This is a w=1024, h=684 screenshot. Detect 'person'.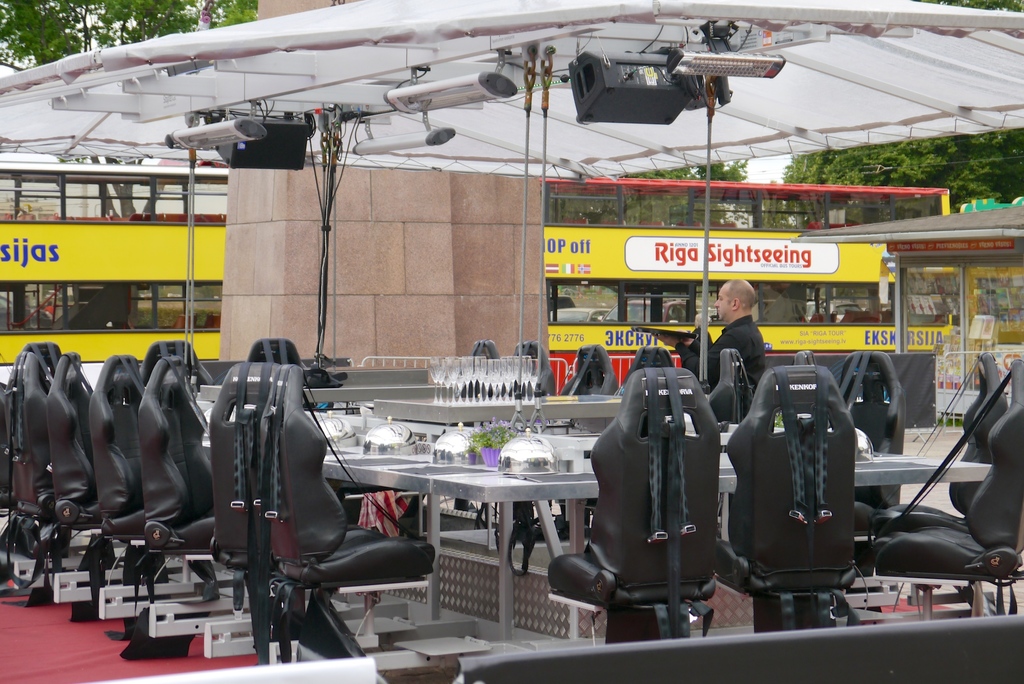
[653, 276, 764, 416].
